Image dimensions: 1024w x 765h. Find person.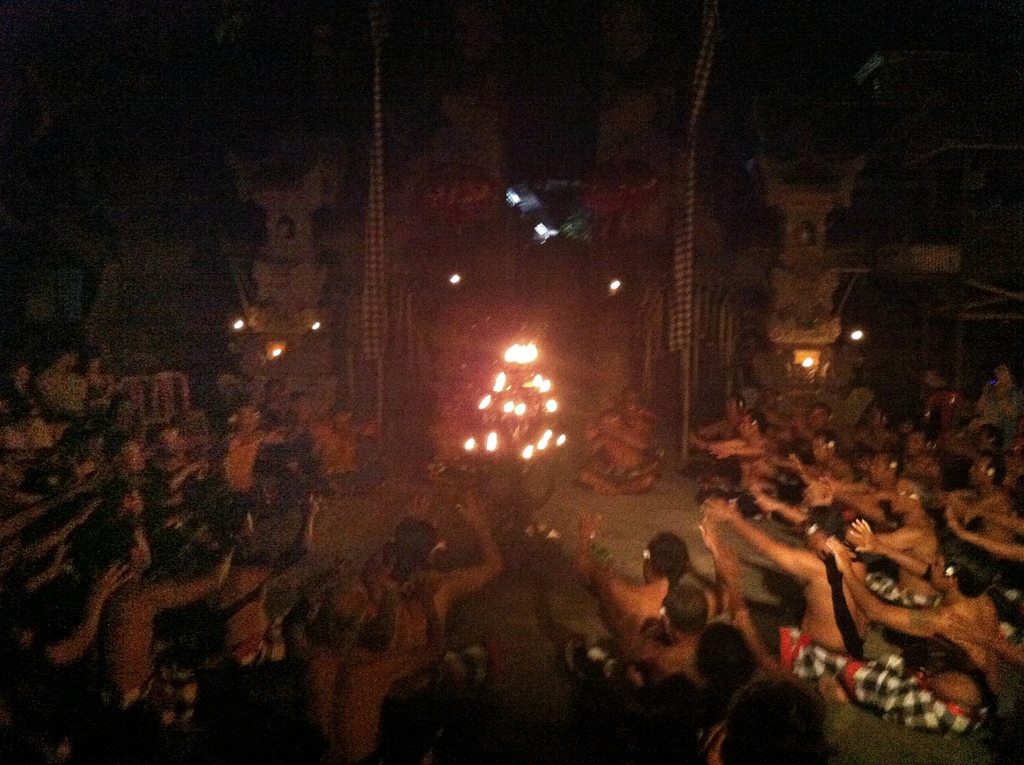
[941,611,1023,663].
